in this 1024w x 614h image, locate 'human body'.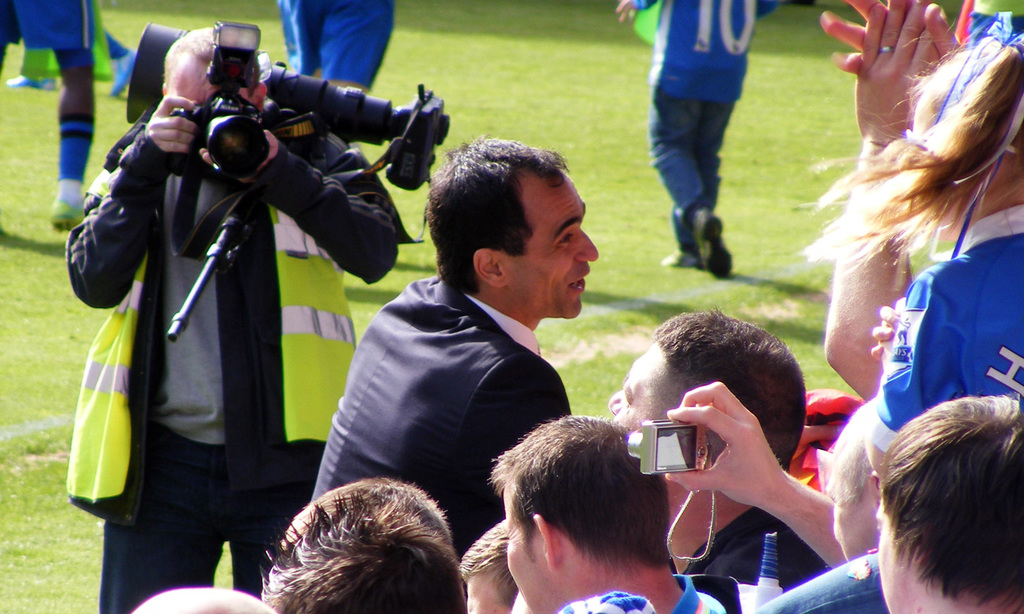
Bounding box: region(815, 22, 1023, 499).
